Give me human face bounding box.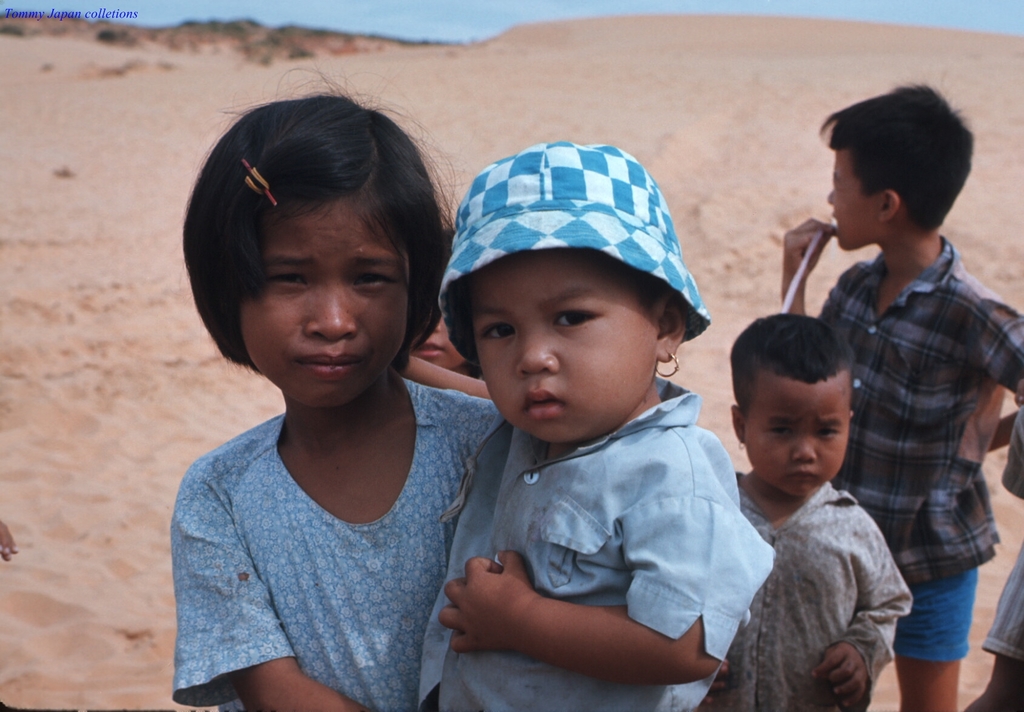
{"x1": 824, "y1": 143, "x2": 882, "y2": 252}.
